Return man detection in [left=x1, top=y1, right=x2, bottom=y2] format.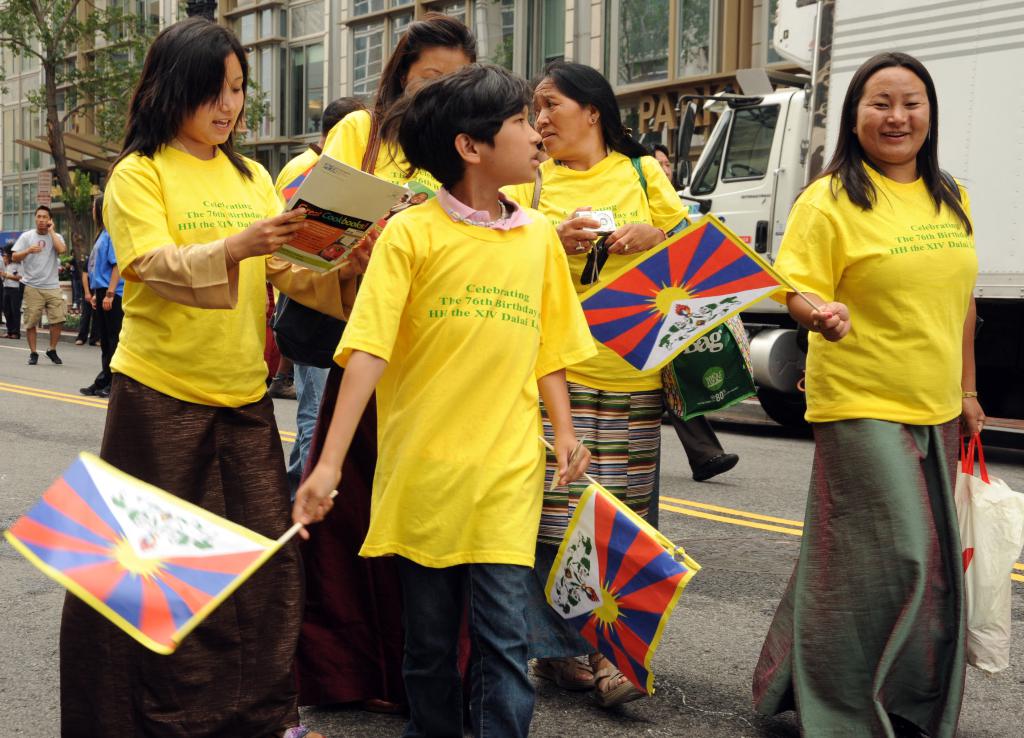
[left=303, top=72, right=692, bottom=712].
